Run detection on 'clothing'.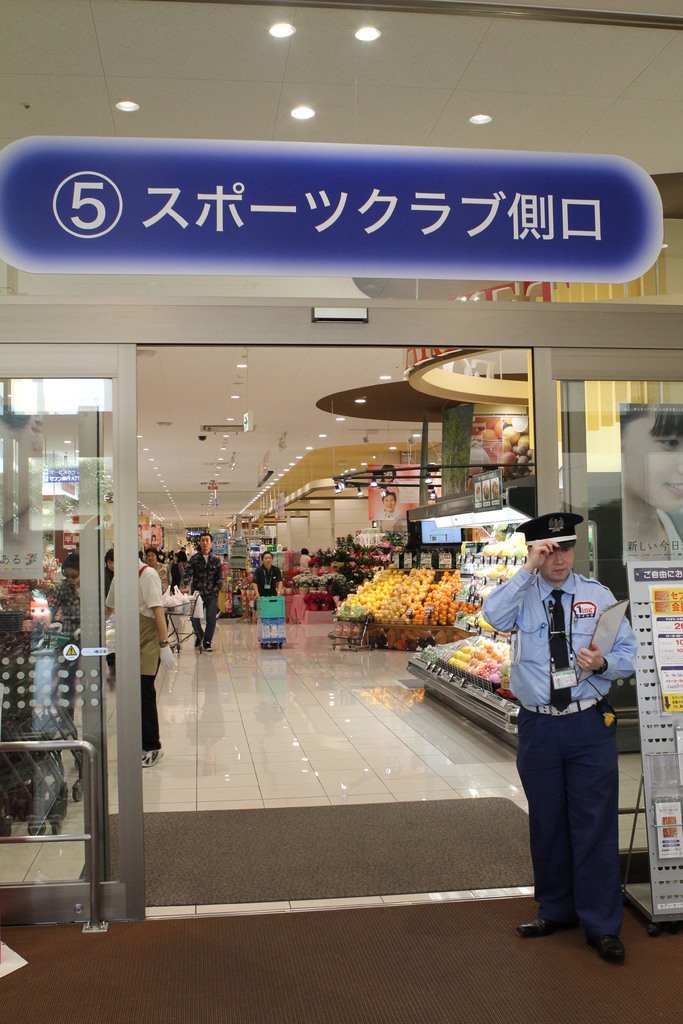
Result: (155,564,176,597).
